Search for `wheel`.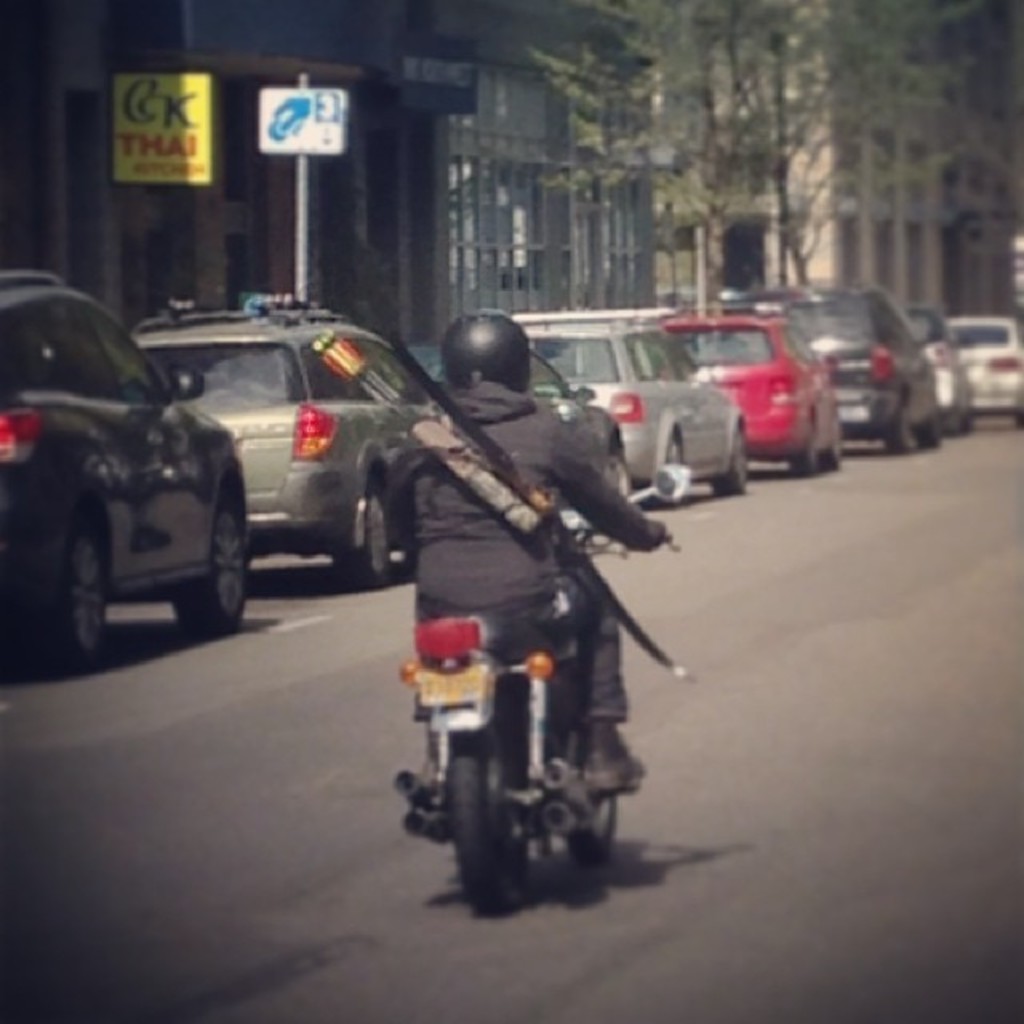
Found at bbox=[786, 411, 827, 475].
